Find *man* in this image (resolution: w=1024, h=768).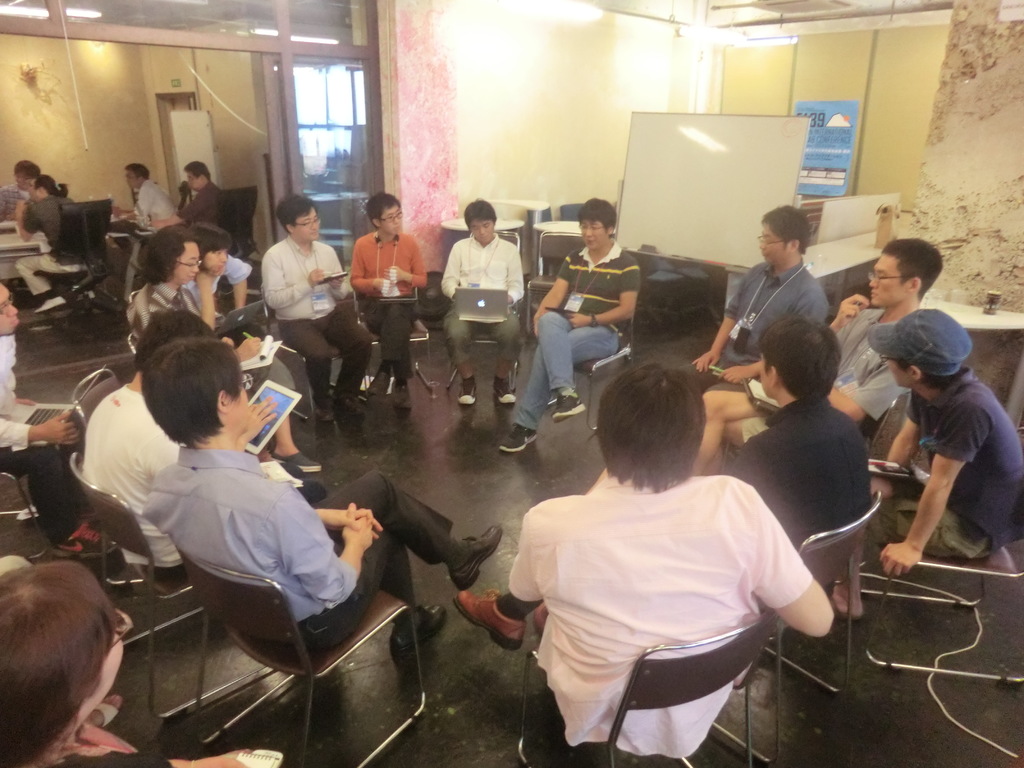
721/312/867/553.
